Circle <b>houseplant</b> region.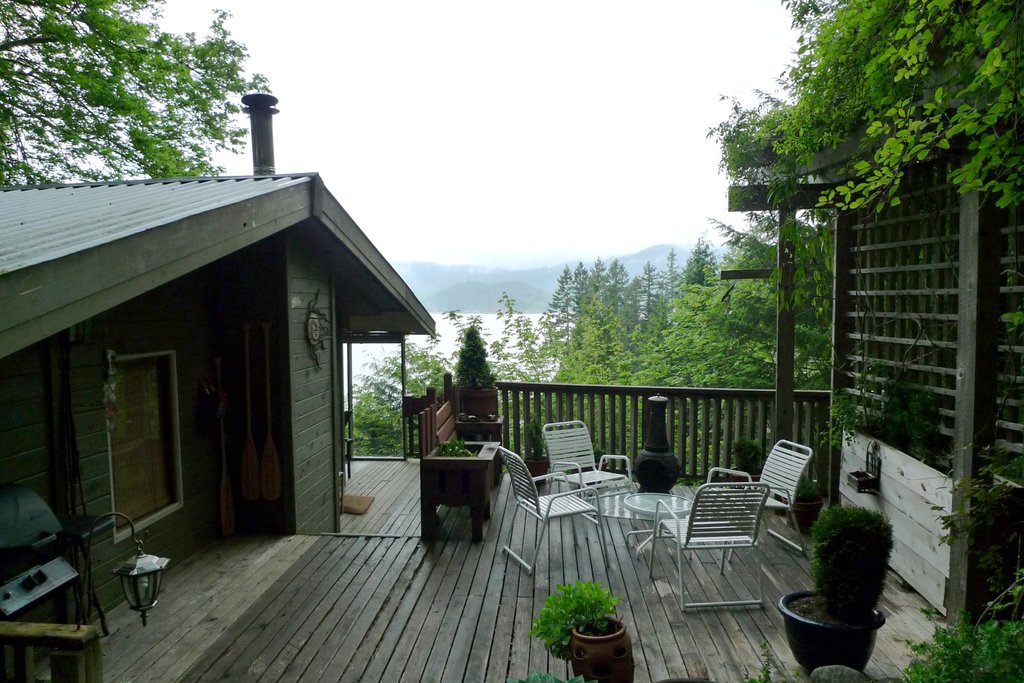
Region: 526,420,551,485.
